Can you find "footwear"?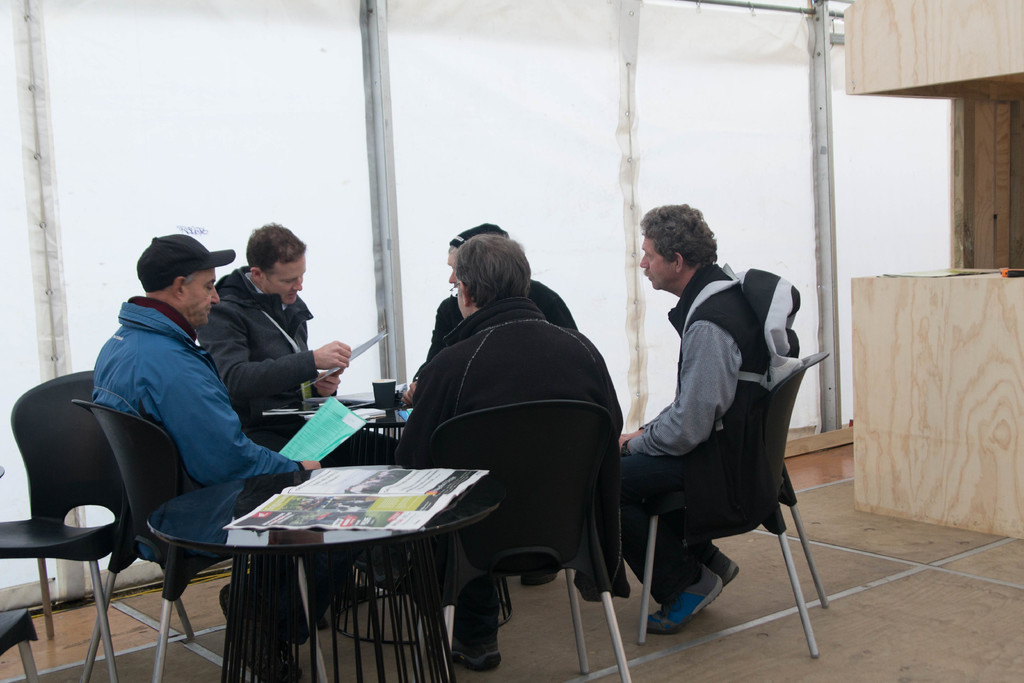
Yes, bounding box: pyautogui.locateOnScreen(220, 586, 321, 682).
